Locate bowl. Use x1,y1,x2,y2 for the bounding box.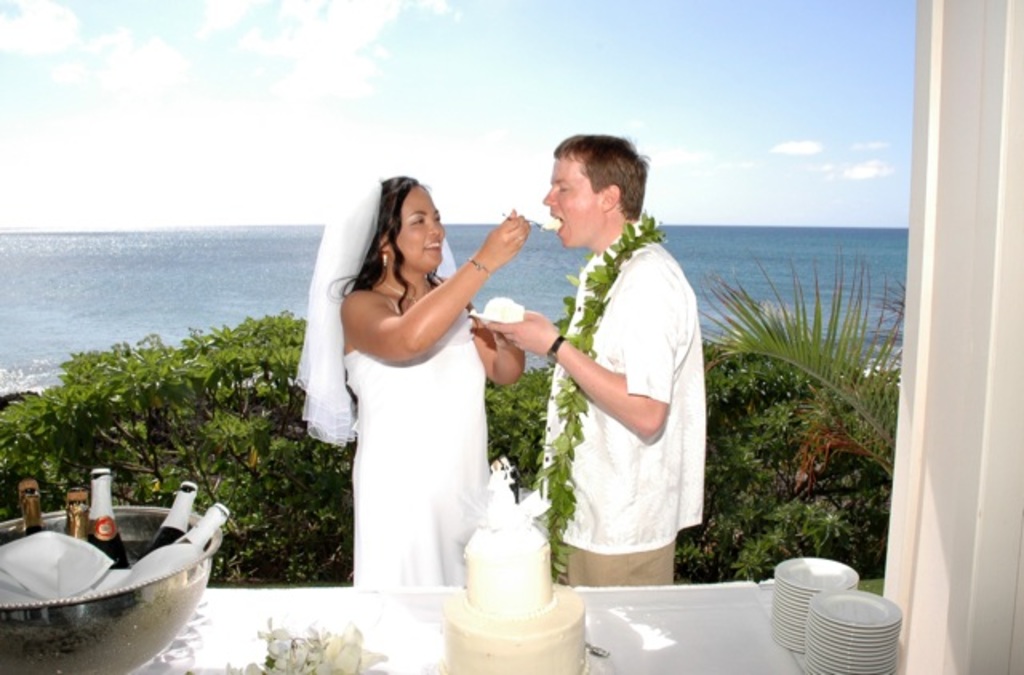
0,505,219,673.
